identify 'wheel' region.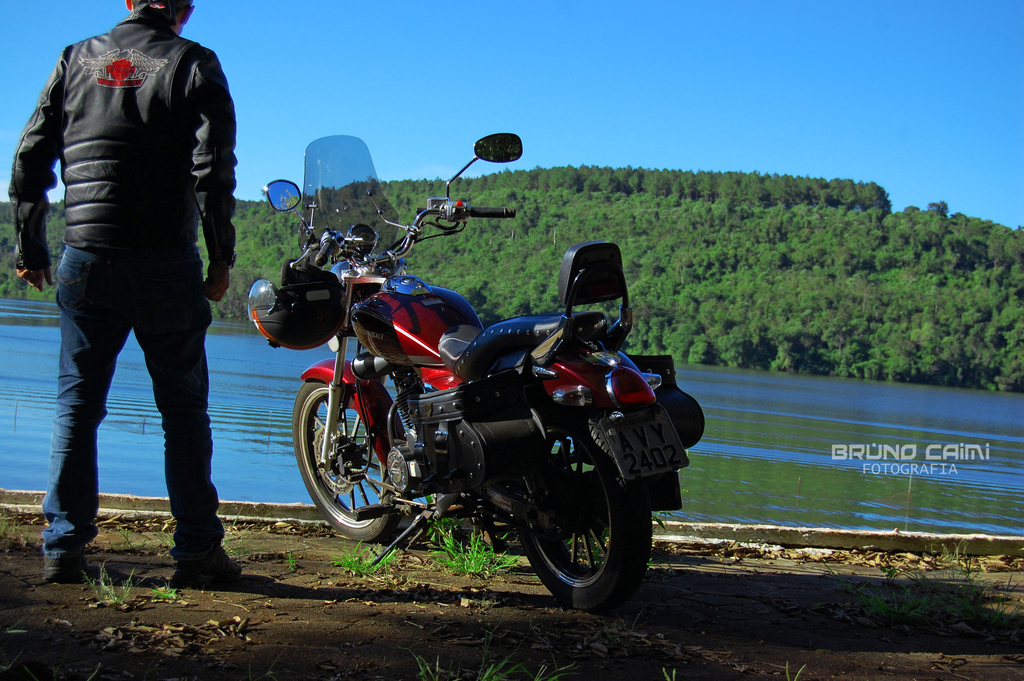
Region: {"left": 510, "top": 401, "right": 657, "bottom": 610}.
